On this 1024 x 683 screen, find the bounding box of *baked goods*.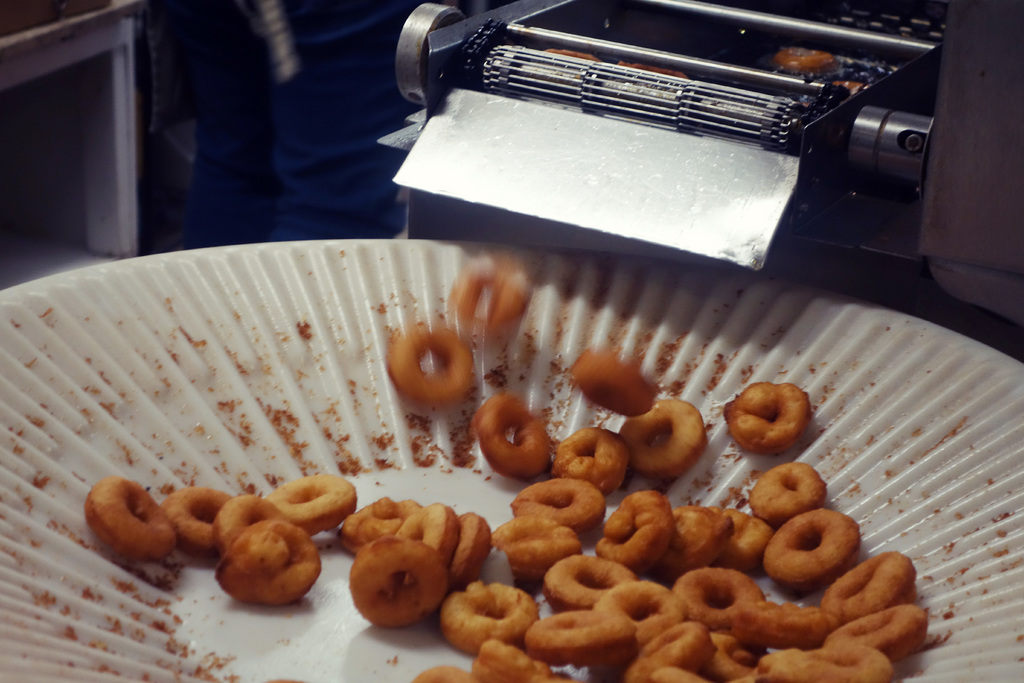
Bounding box: 345, 531, 461, 623.
